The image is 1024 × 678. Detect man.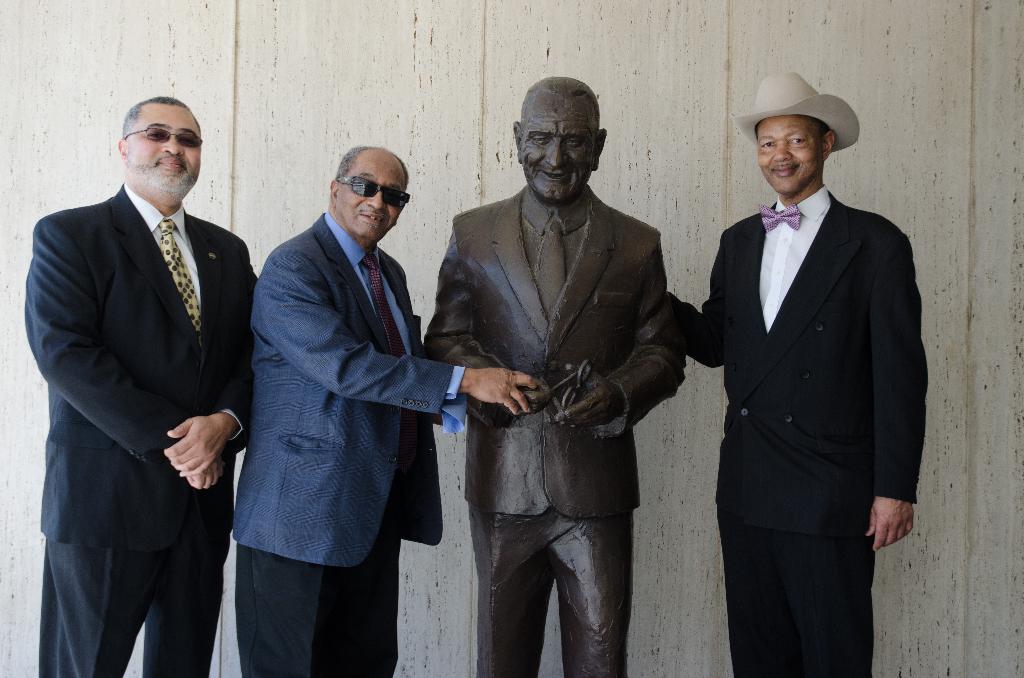
Detection: box(424, 66, 687, 677).
